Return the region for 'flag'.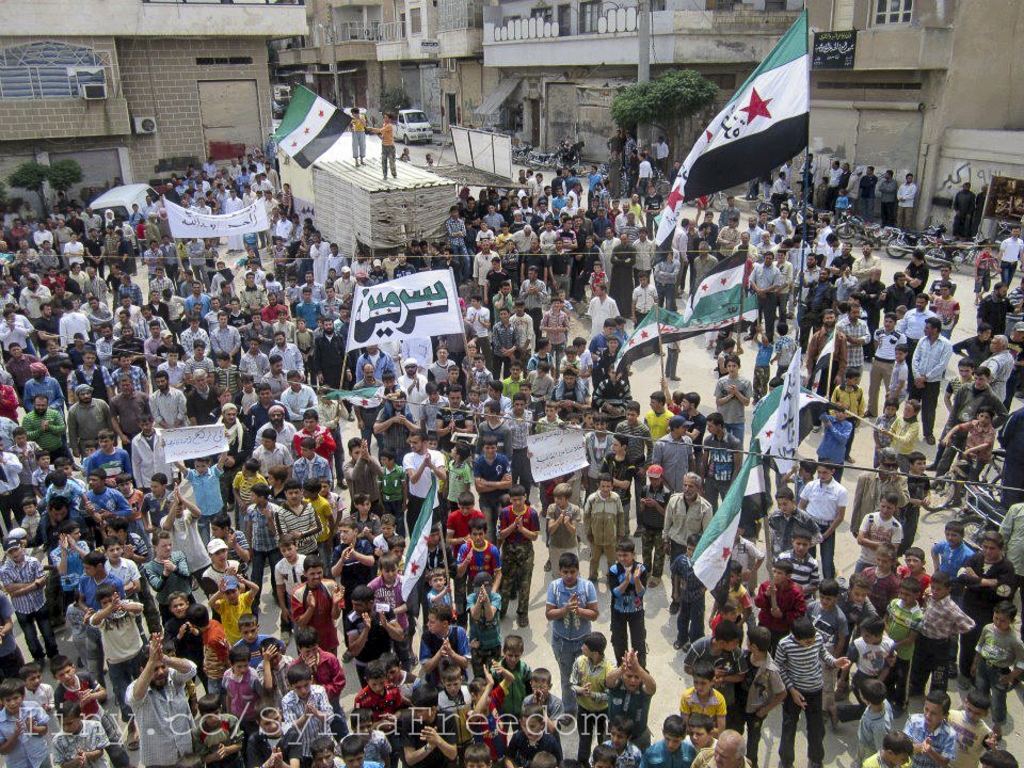
(604, 303, 666, 375).
